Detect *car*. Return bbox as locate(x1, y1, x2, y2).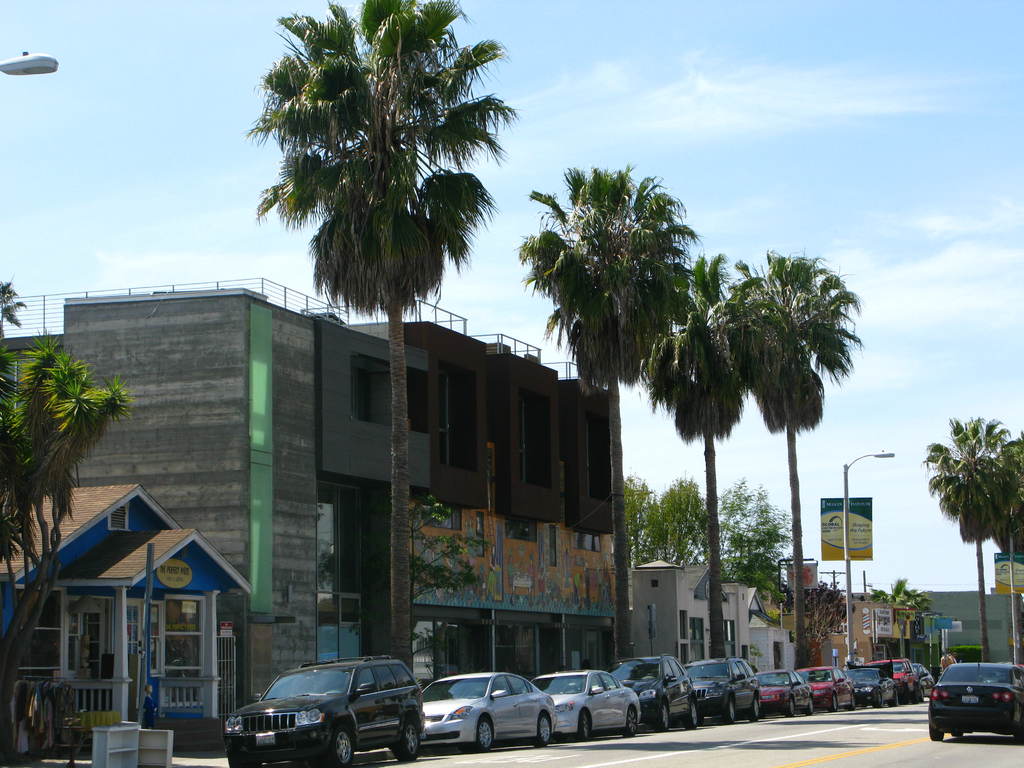
locate(684, 651, 764, 740).
